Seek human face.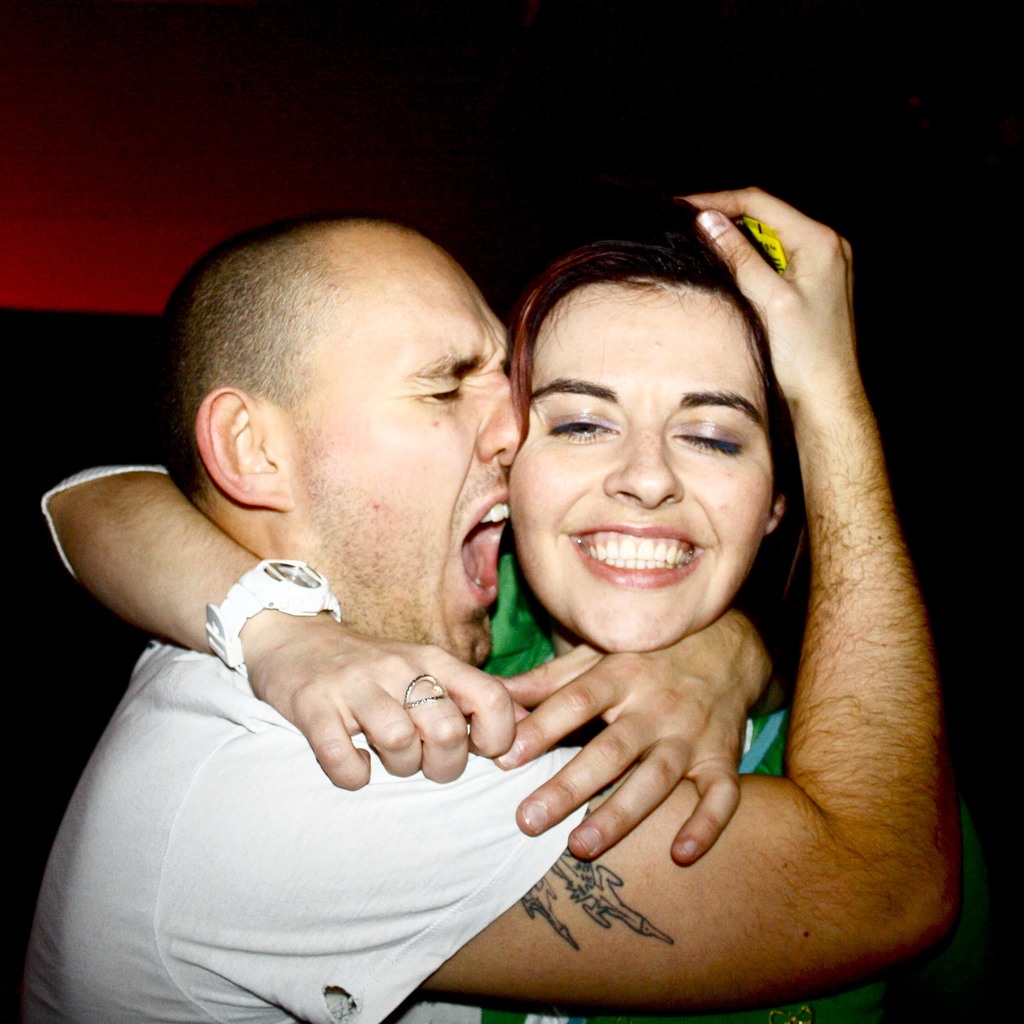
box=[507, 269, 774, 650].
